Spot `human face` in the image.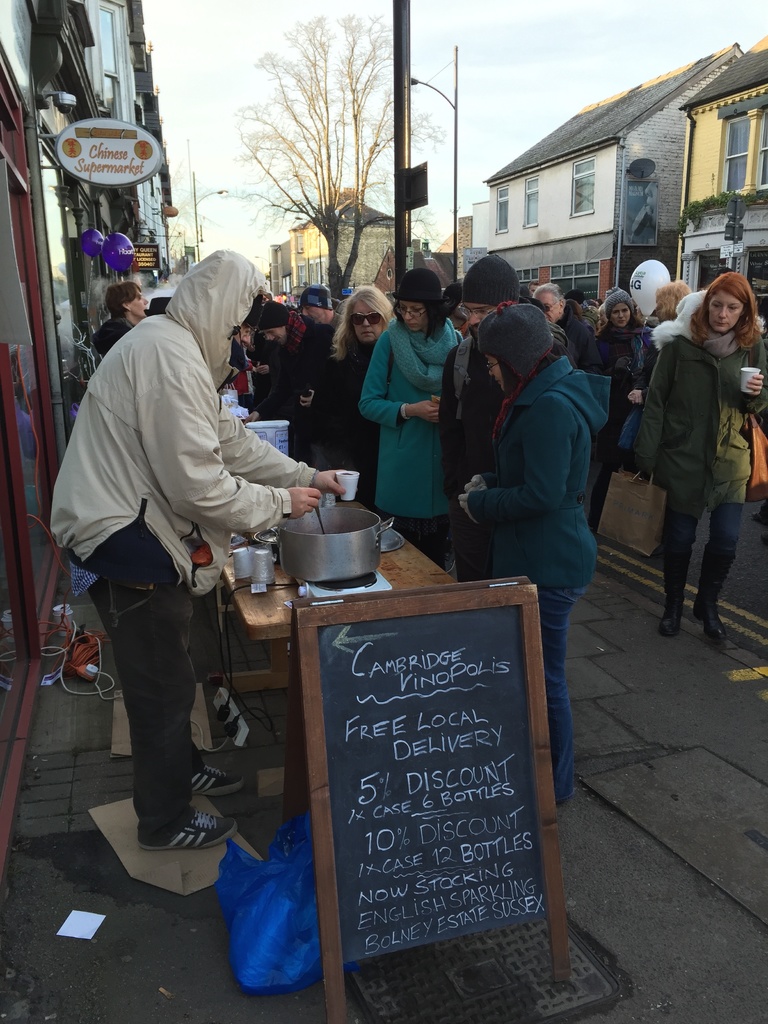
`human face` found at left=351, top=302, right=389, bottom=344.
